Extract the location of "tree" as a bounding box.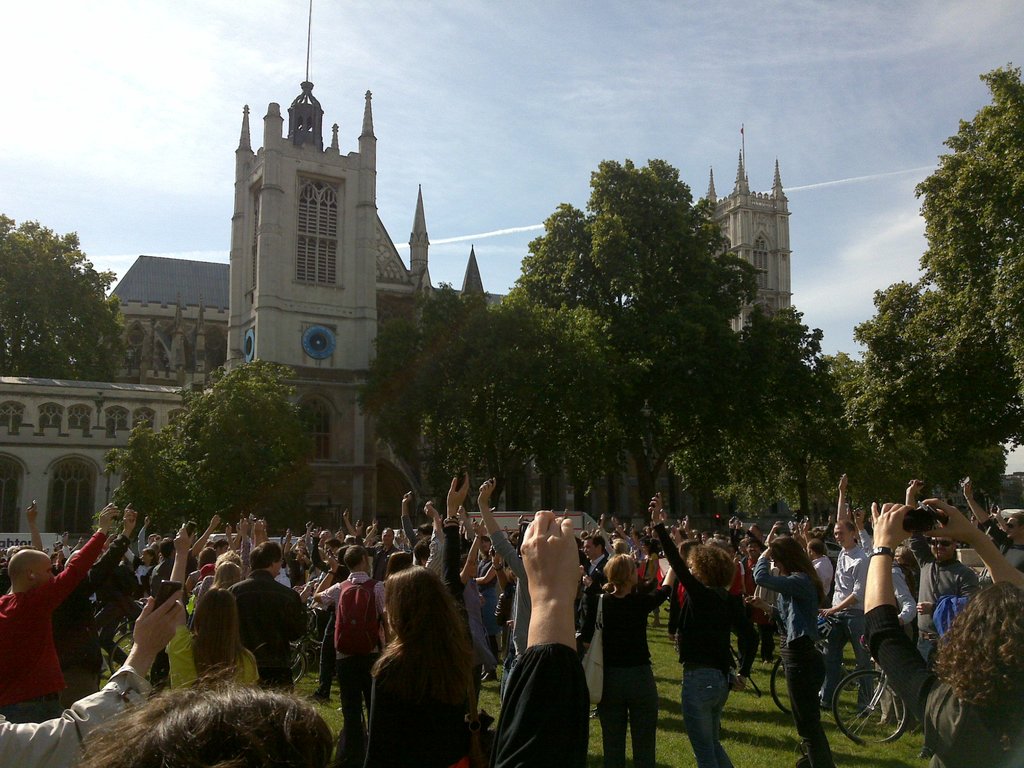
<box>100,355,321,534</box>.
